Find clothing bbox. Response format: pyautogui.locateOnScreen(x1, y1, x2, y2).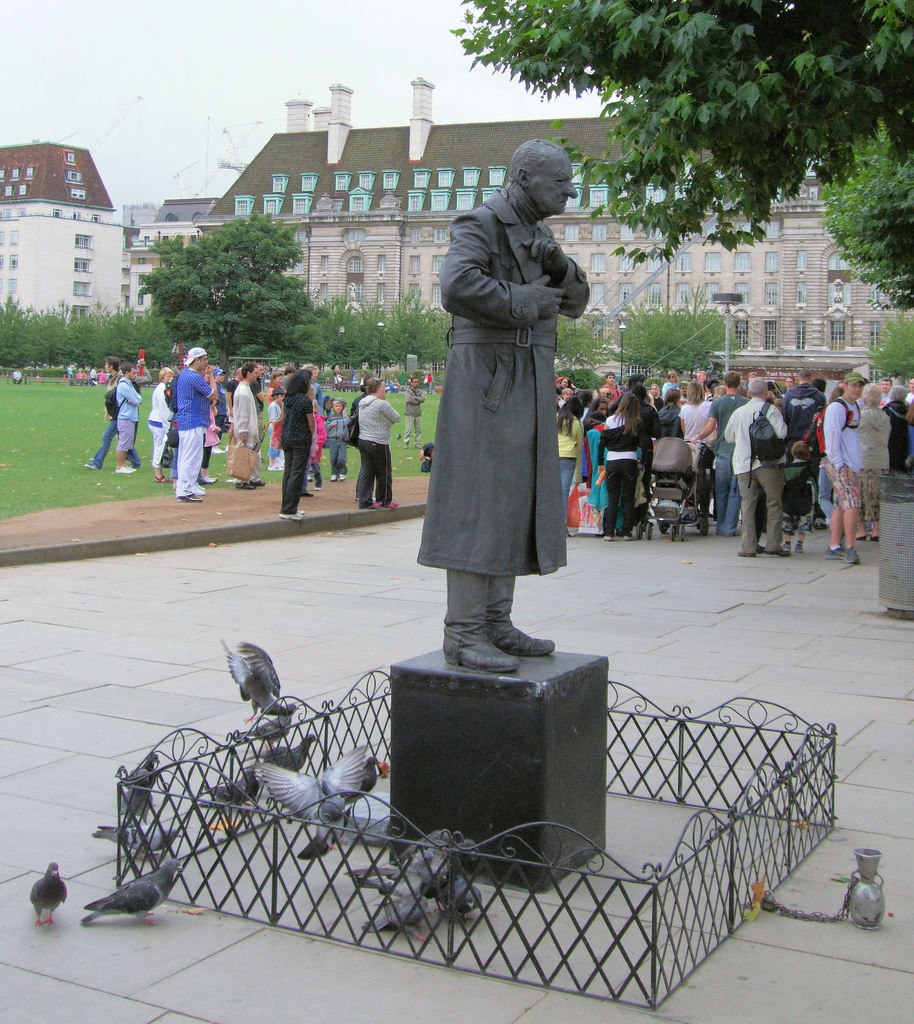
pyautogui.locateOnScreen(682, 394, 712, 471).
